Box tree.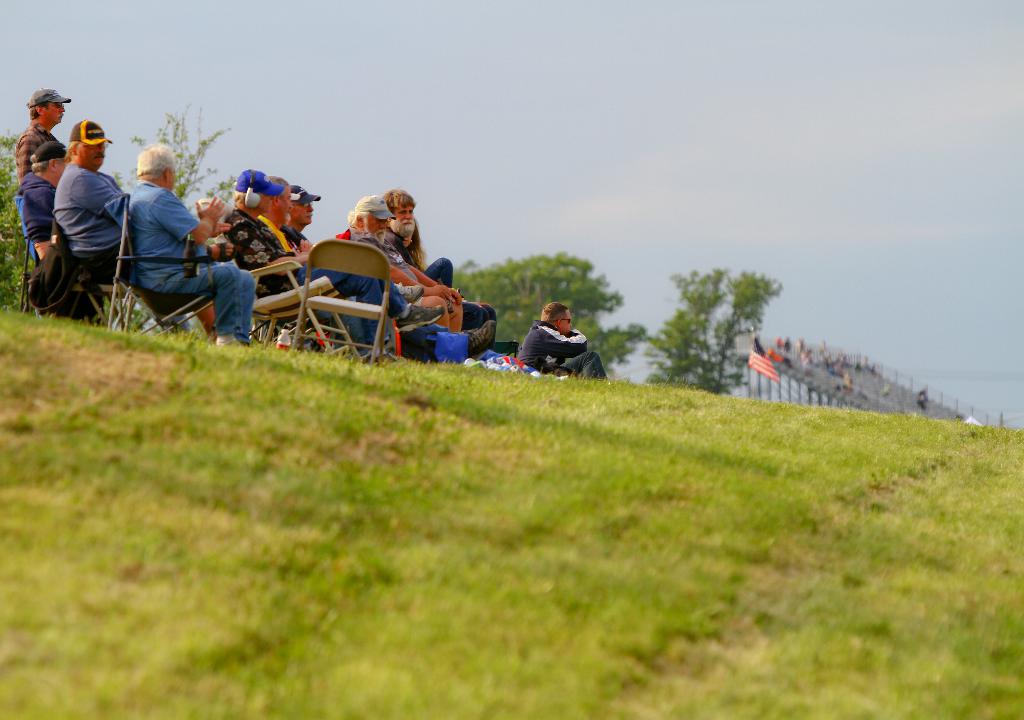
Rect(653, 253, 780, 408).
